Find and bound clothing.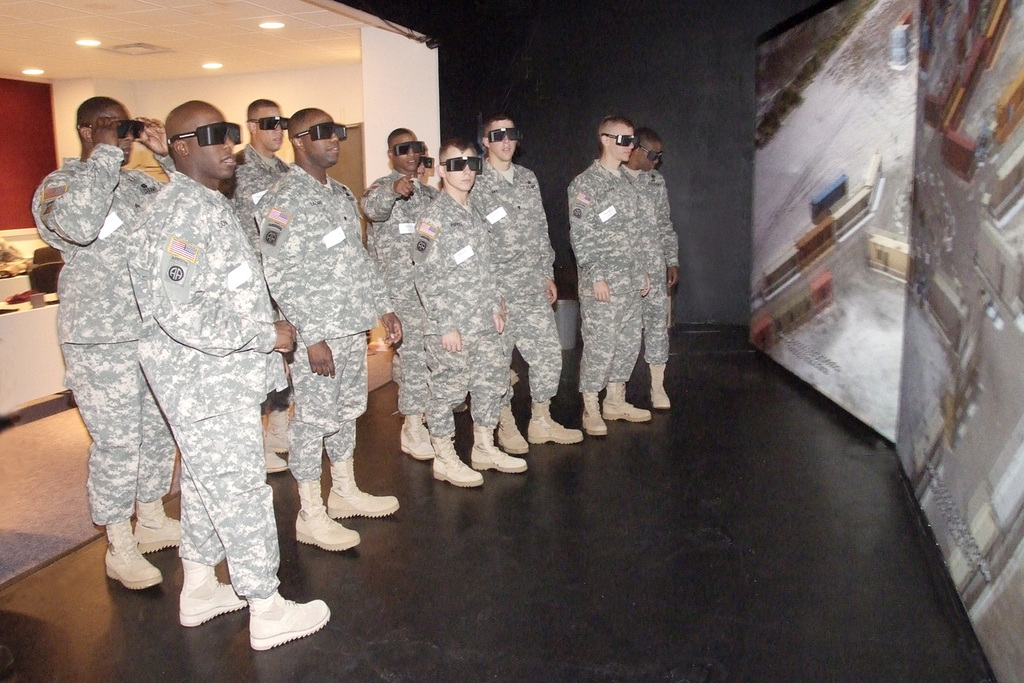
Bound: rect(474, 161, 553, 415).
